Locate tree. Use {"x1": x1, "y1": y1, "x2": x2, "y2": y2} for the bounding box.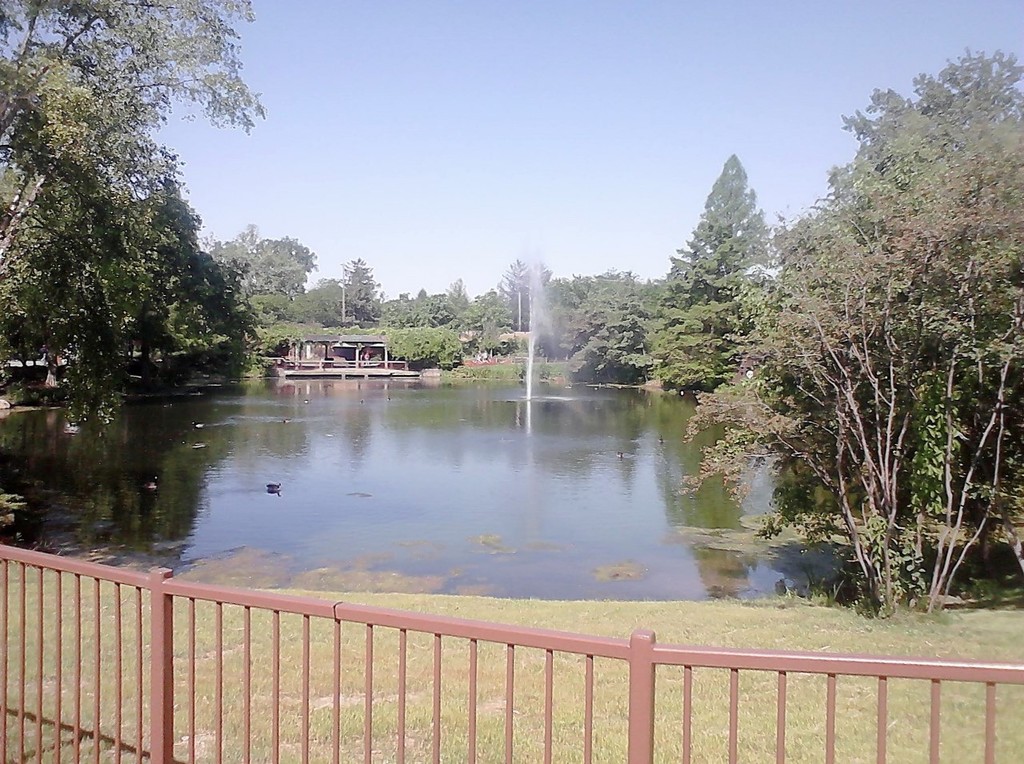
{"x1": 489, "y1": 254, "x2": 587, "y2": 346}.
